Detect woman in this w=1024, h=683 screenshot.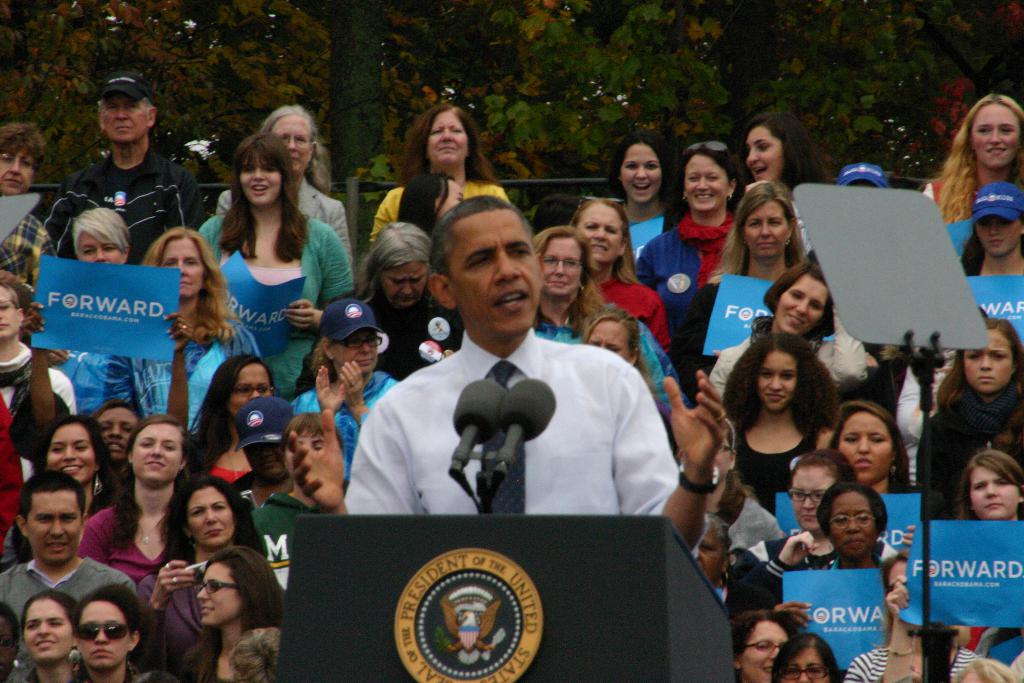
Detection: (left=826, top=391, right=918, bottom=496).
